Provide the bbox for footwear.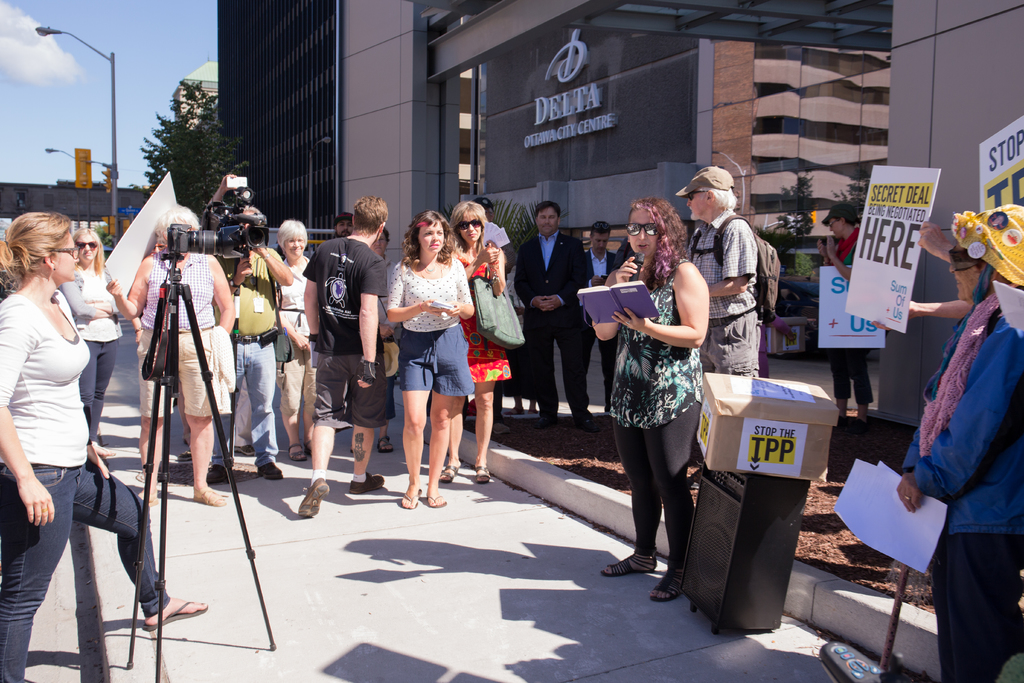
bbox=(577, 415, 602, 428).
